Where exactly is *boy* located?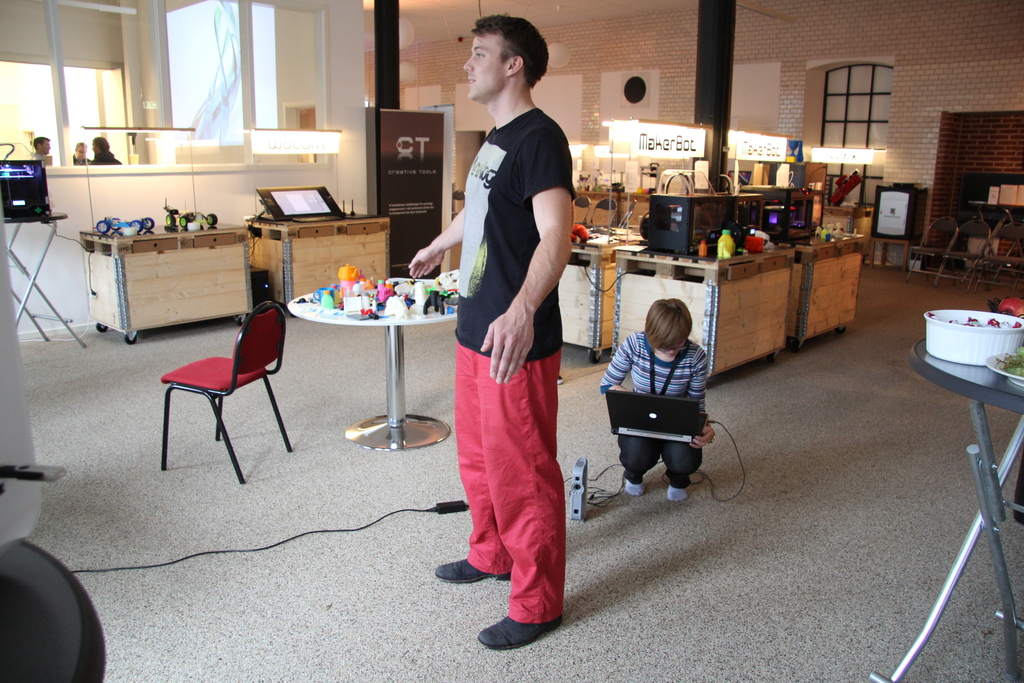
Its bounding box is <box>592,284,736,531</box>.
